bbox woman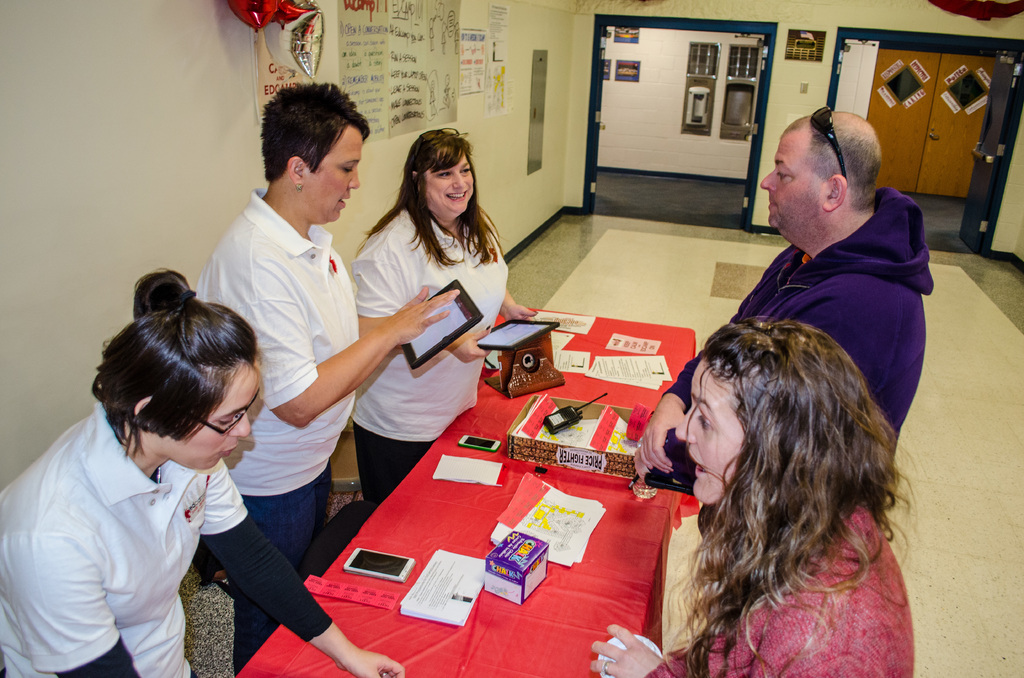
<bbox>346, 126, 539, 509</bbox>
